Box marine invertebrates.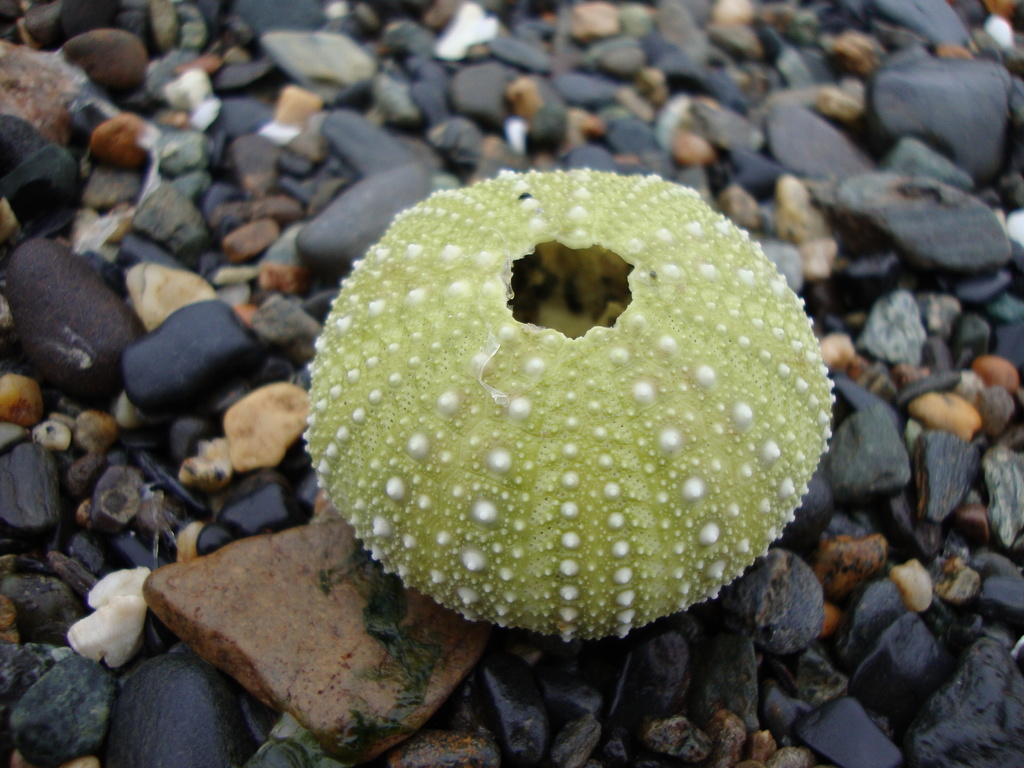
locate(292, 138, 868, 681).
